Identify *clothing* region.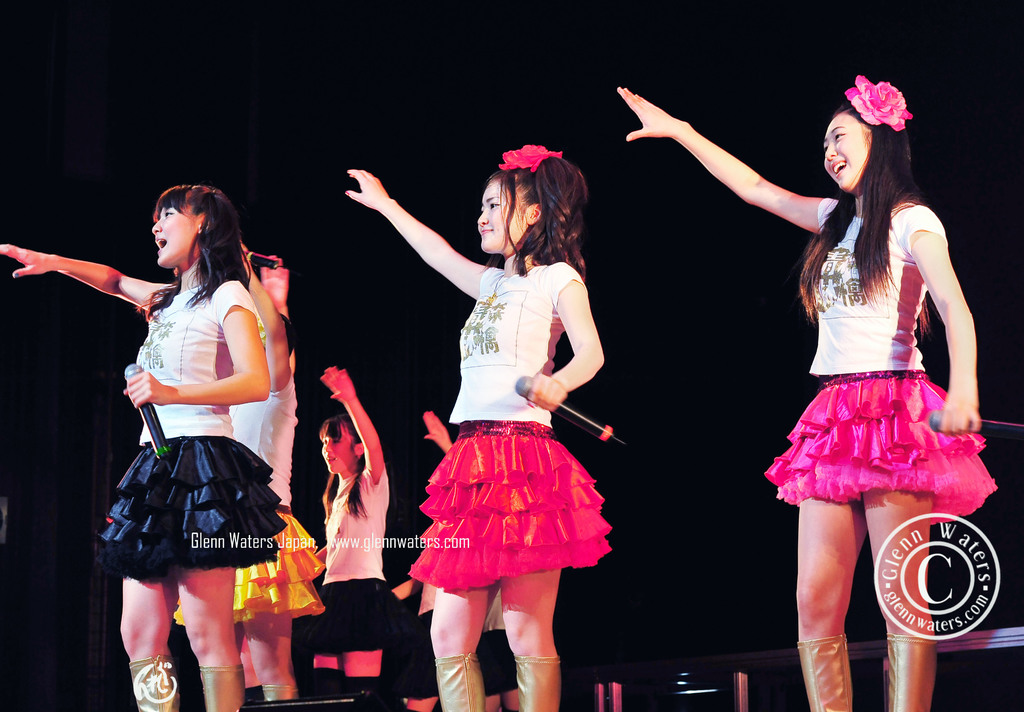
Region: (400,265,615,595).
